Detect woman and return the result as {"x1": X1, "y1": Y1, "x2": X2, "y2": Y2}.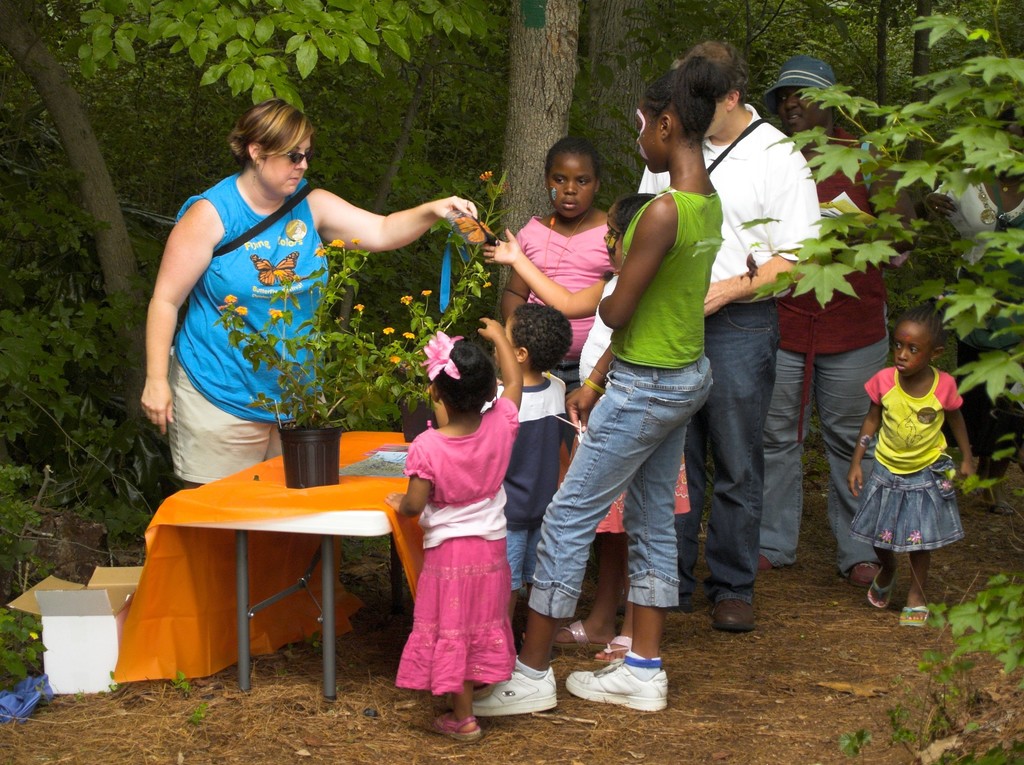
{"x1": 141, "y1": 99, "x2": 476, "y2": 490}.
